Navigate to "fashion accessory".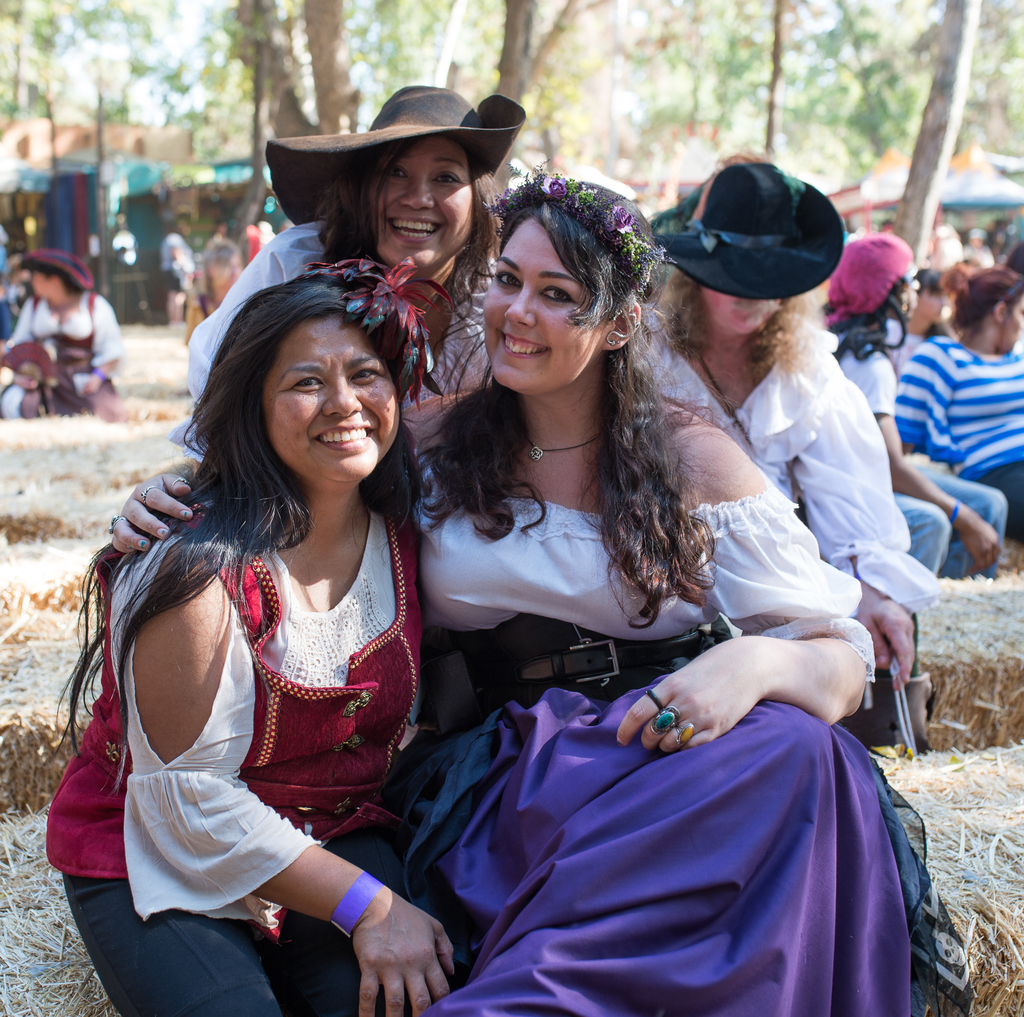
Navigation target: {"left": 671, "top": 720, "right": 696, "bottom": 742}.
